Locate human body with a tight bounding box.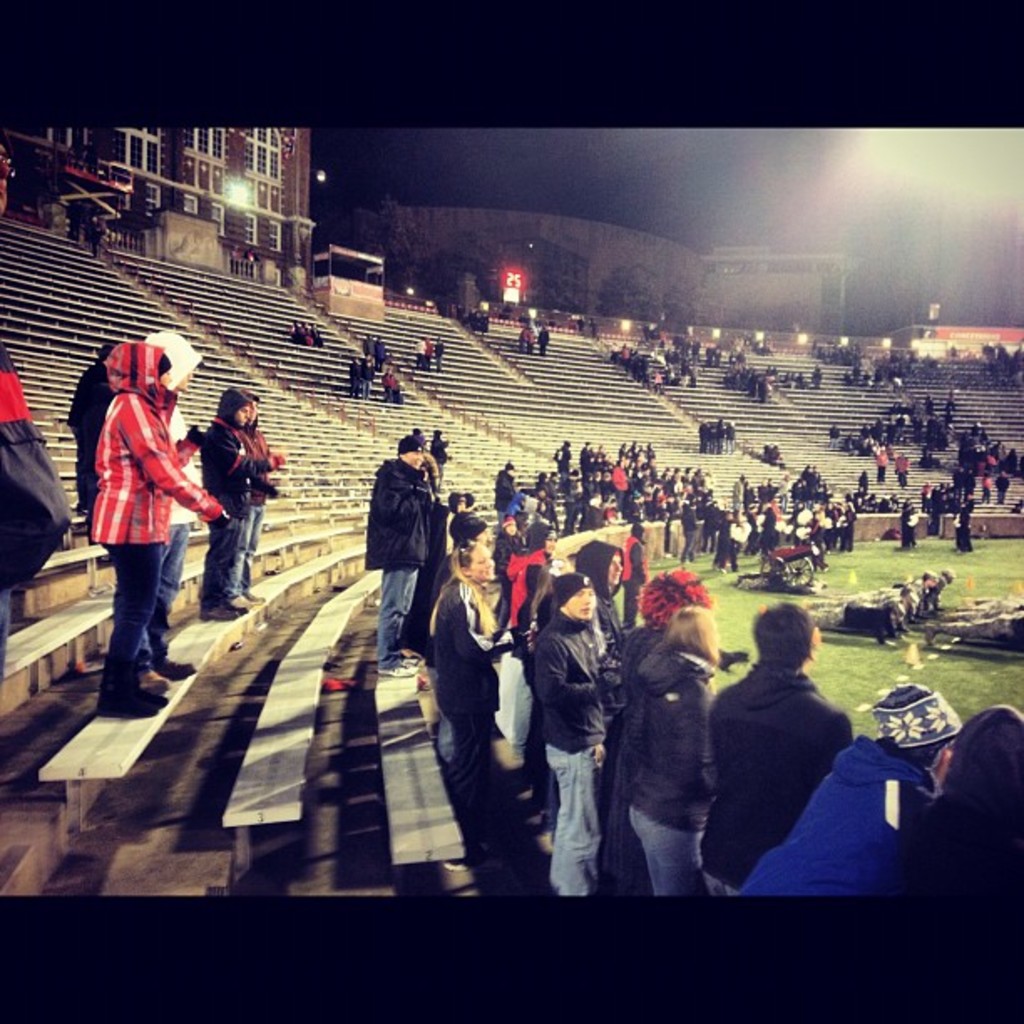
877, 455, 888, 485.
